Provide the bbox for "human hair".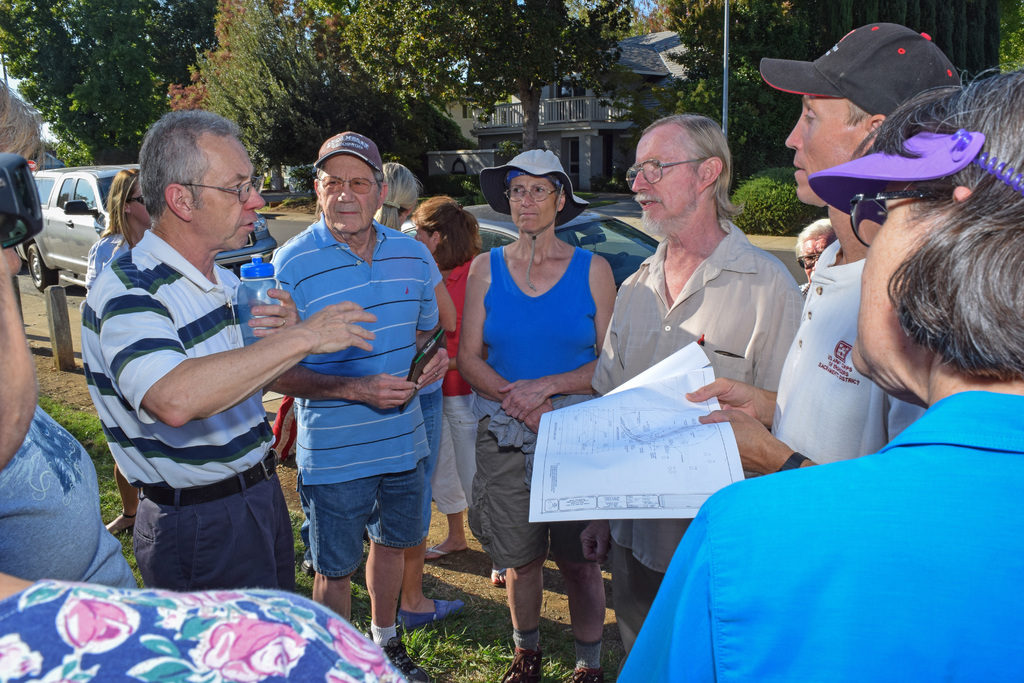
{"x1": 642, "y1": 119, "x2": 744, "y2": 222}.
